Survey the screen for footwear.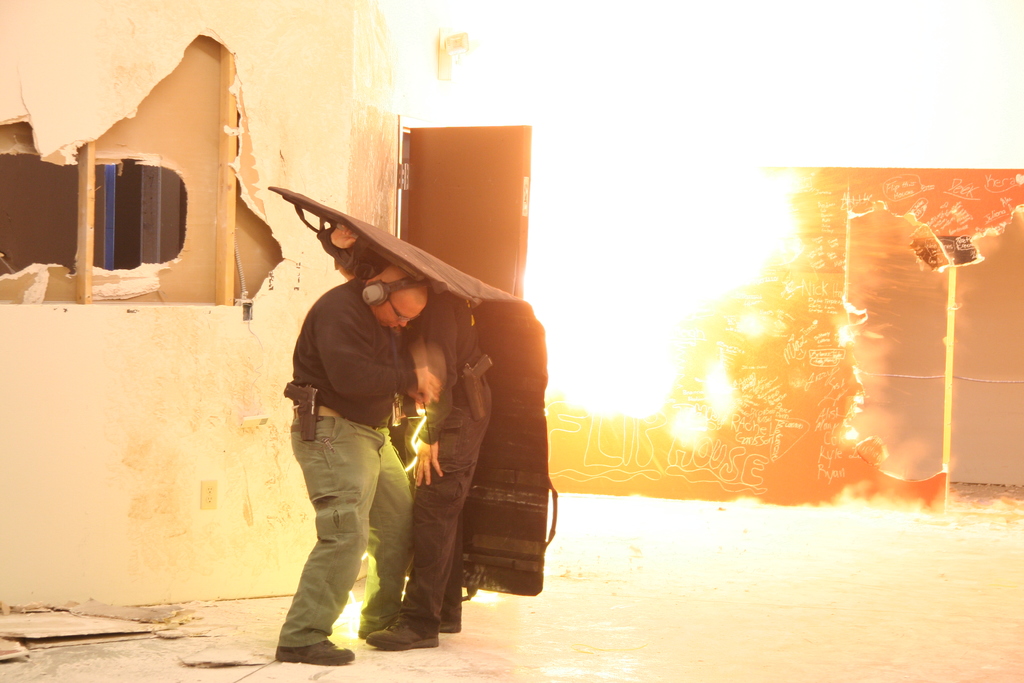
Survey found: bbox(355, 586, 442, 655).
